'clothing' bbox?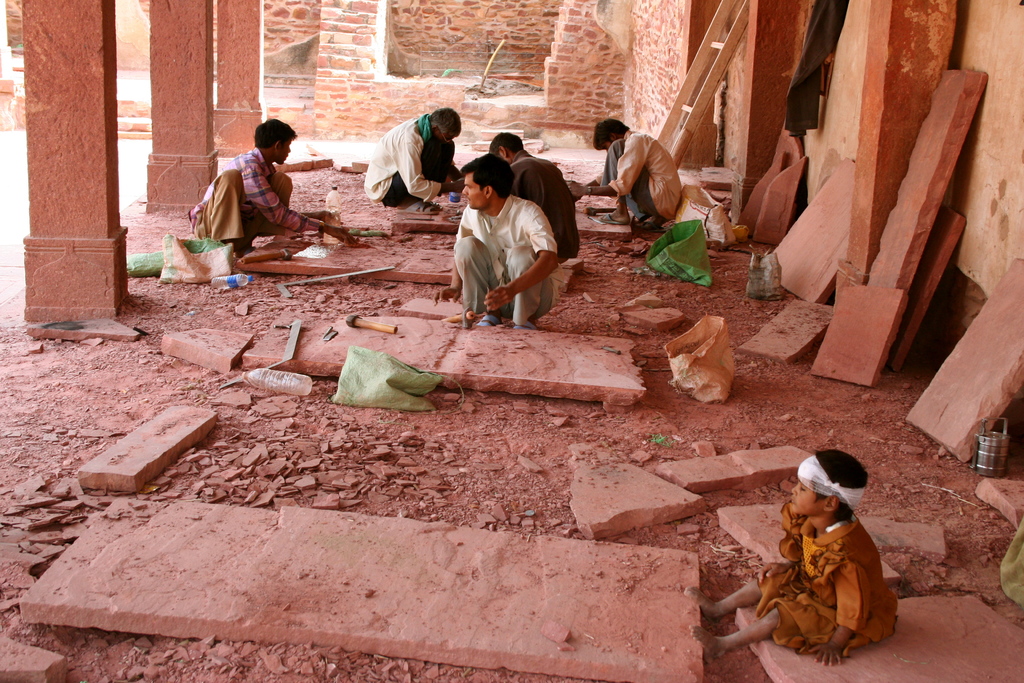
bbox=(188, 154, 294, 242)
